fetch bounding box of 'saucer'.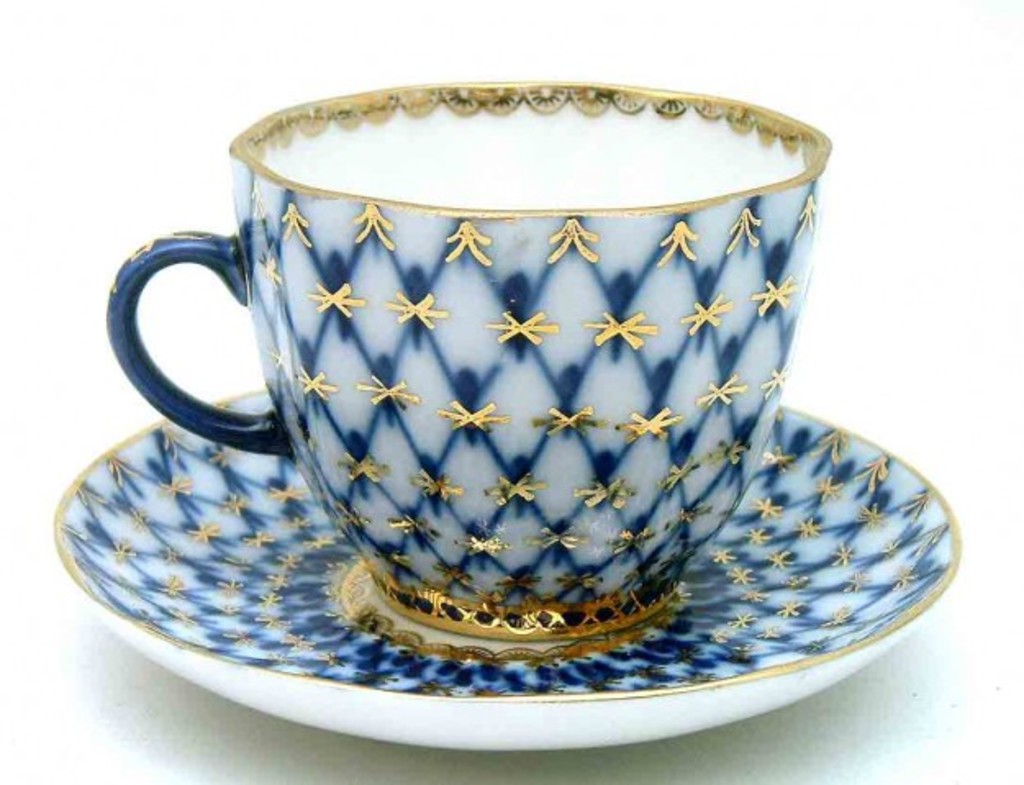
Bbox: bbox=(51, 388, 963, 754).
